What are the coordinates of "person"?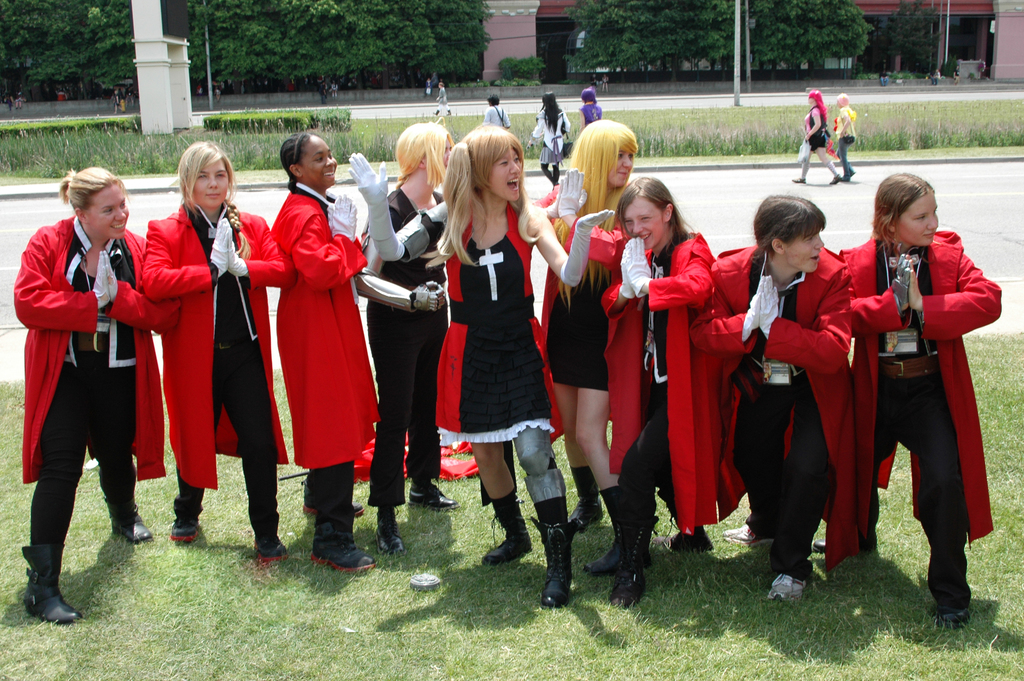
<bbox>319, 78, 325, 104</bbox>.
